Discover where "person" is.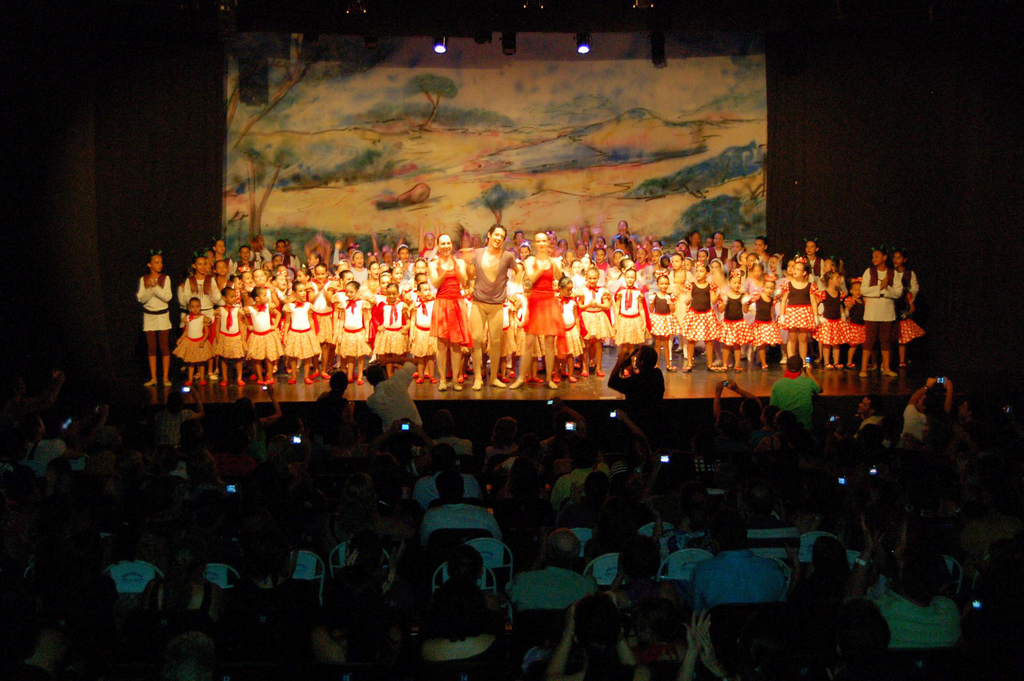
Discovered at pyautogui.locateOnScreen(238, 384, 291, 463).
